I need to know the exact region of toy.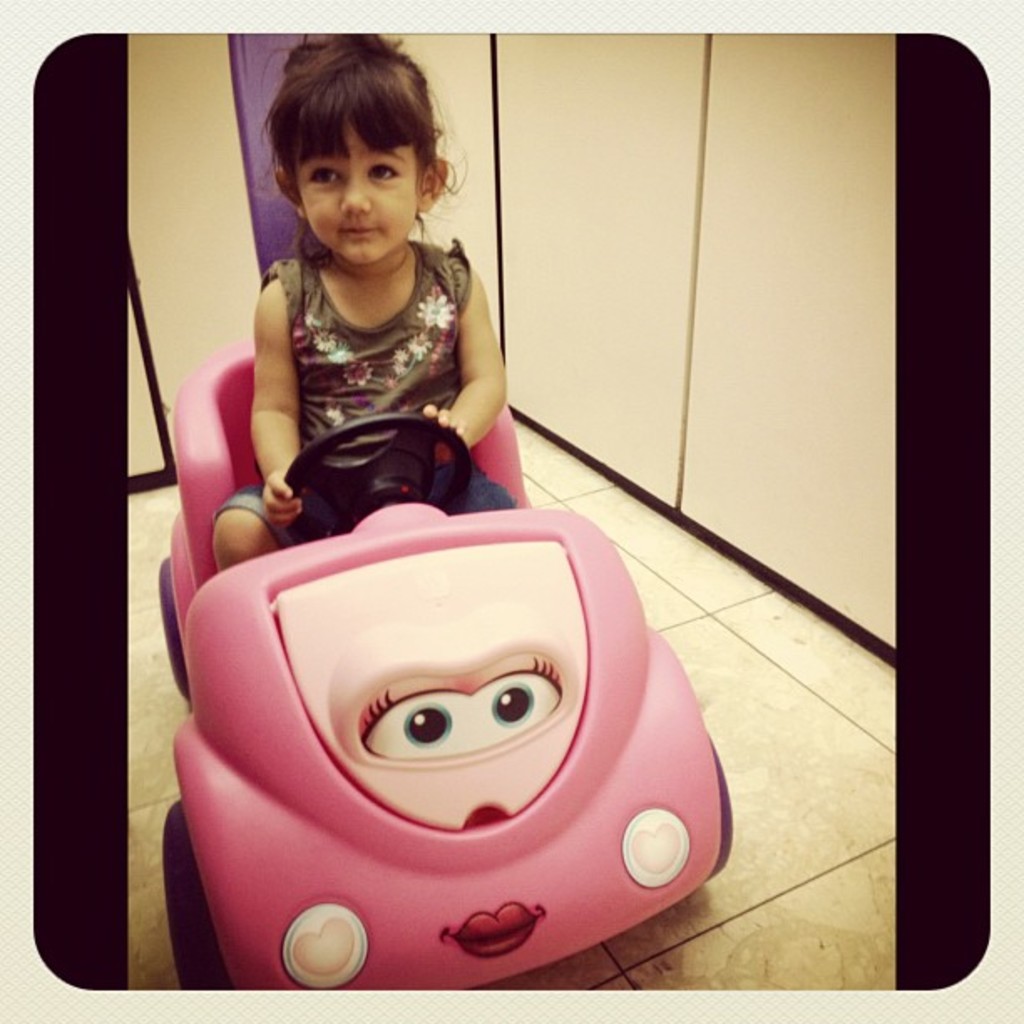
Region: (x1=70, y1=288, x2=781, y2=967).
